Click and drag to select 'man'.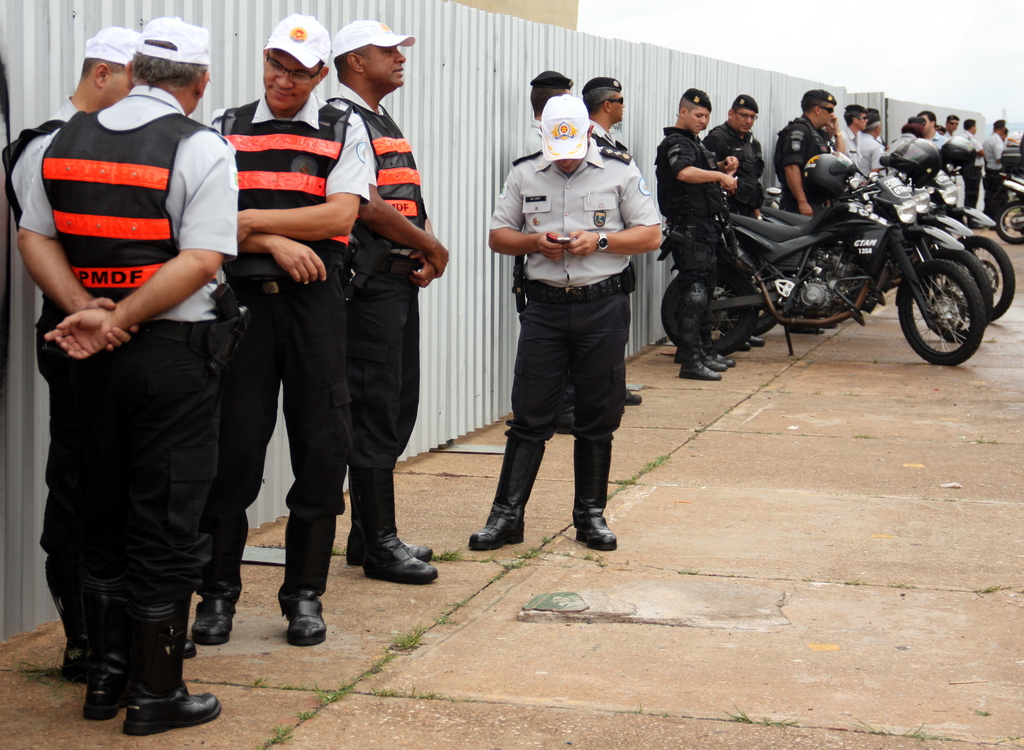
Selection: l=669, t=106, r=733, b=365.
